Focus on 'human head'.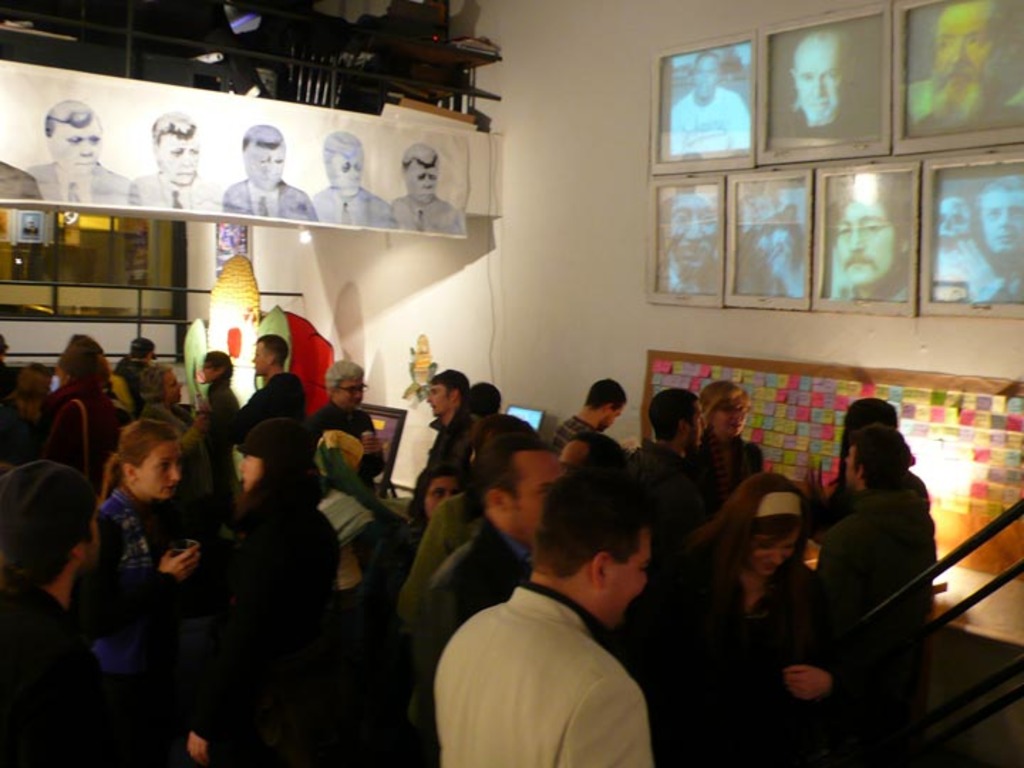
Focused at x1=589 y1=380 x2=630 y2=425.
